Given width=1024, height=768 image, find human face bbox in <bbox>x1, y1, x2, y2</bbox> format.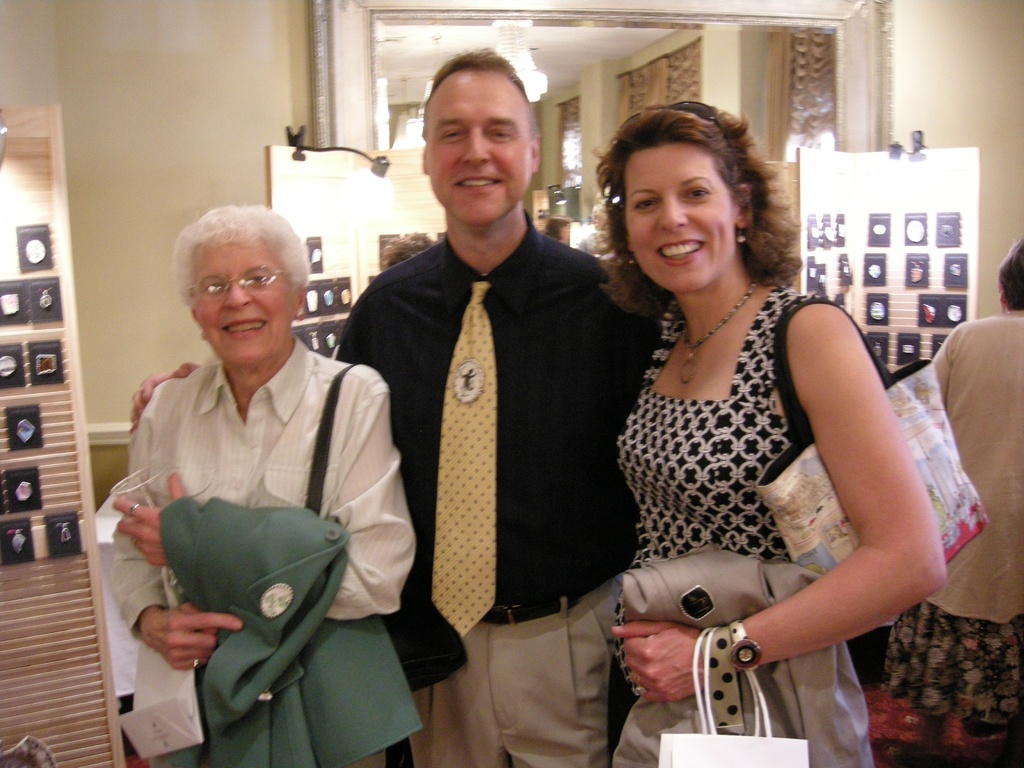
<bbox>624, 137, 734, 290</bbox>.
